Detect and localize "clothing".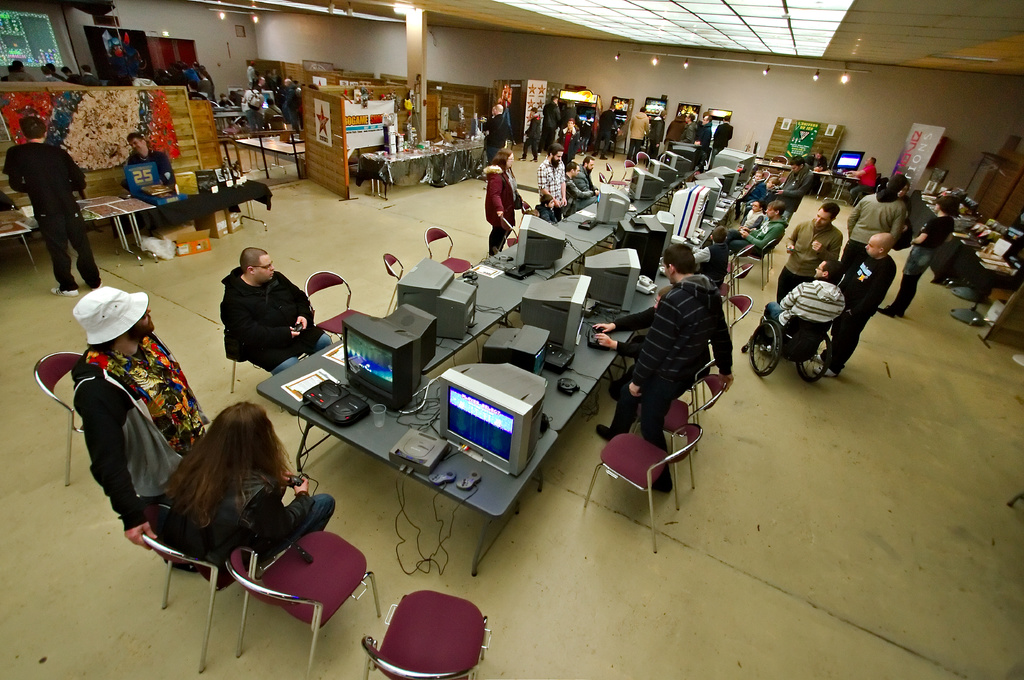
Localized at box=[593, 108, 618, 148].
